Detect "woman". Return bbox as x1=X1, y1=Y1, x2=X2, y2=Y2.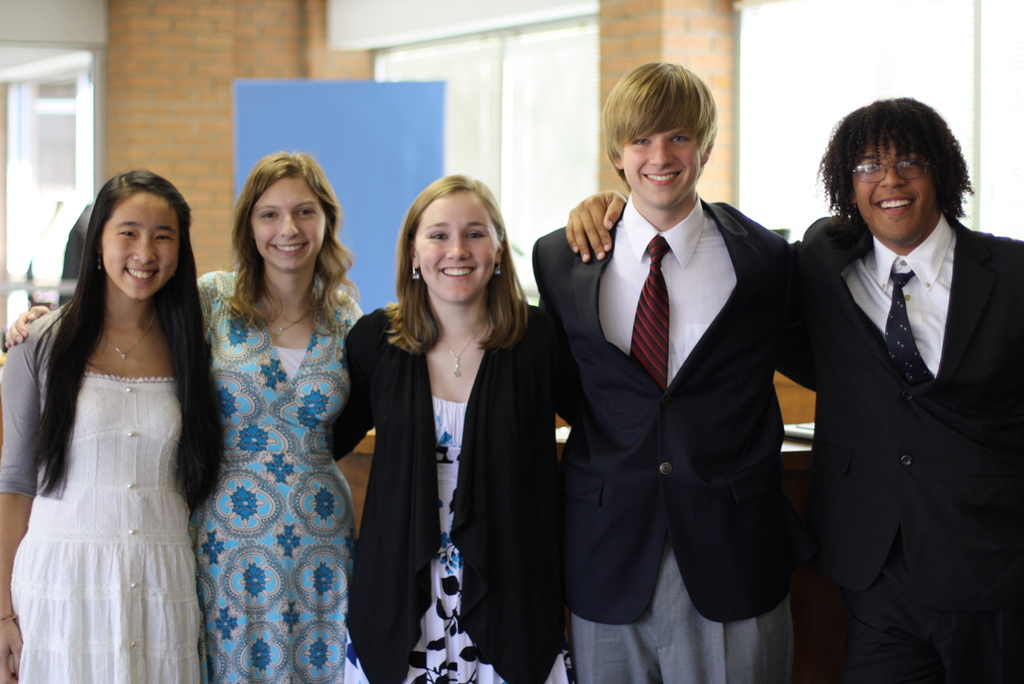
x1=0, y1=170, x2=218, y2=683.
